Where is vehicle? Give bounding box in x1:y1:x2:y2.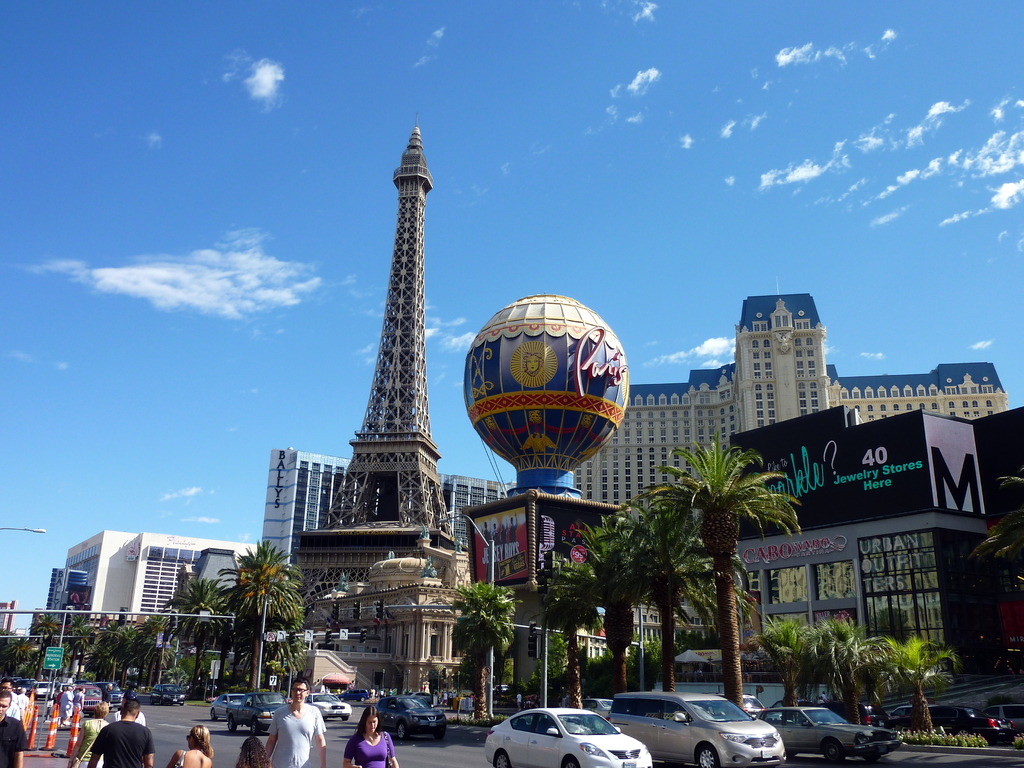
223:693:287:735.
